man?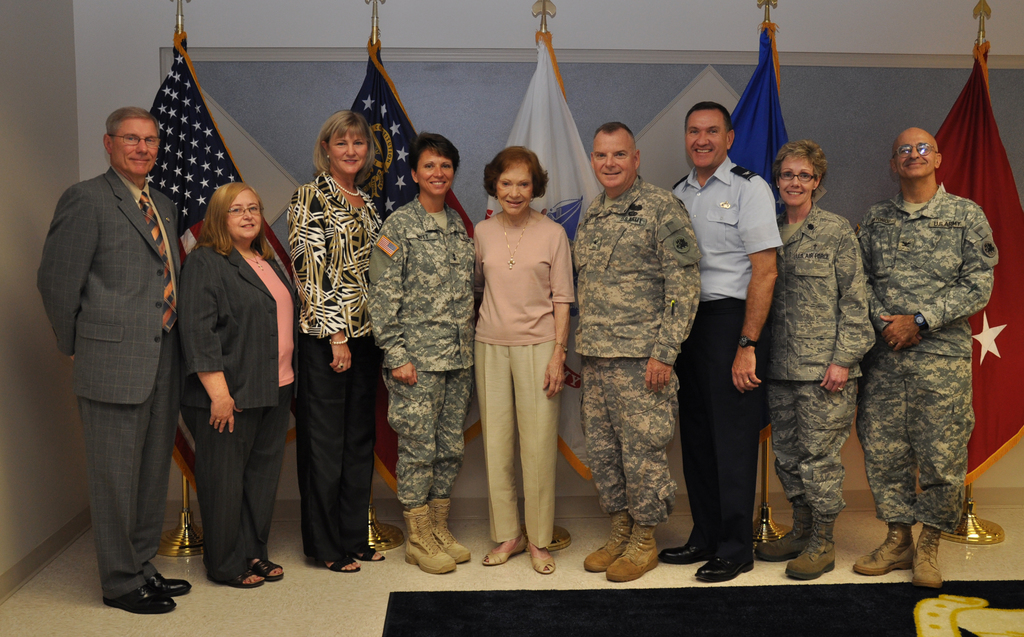
{"x1": 662, "y1": 103, "x2": 786, "y2": 590}
